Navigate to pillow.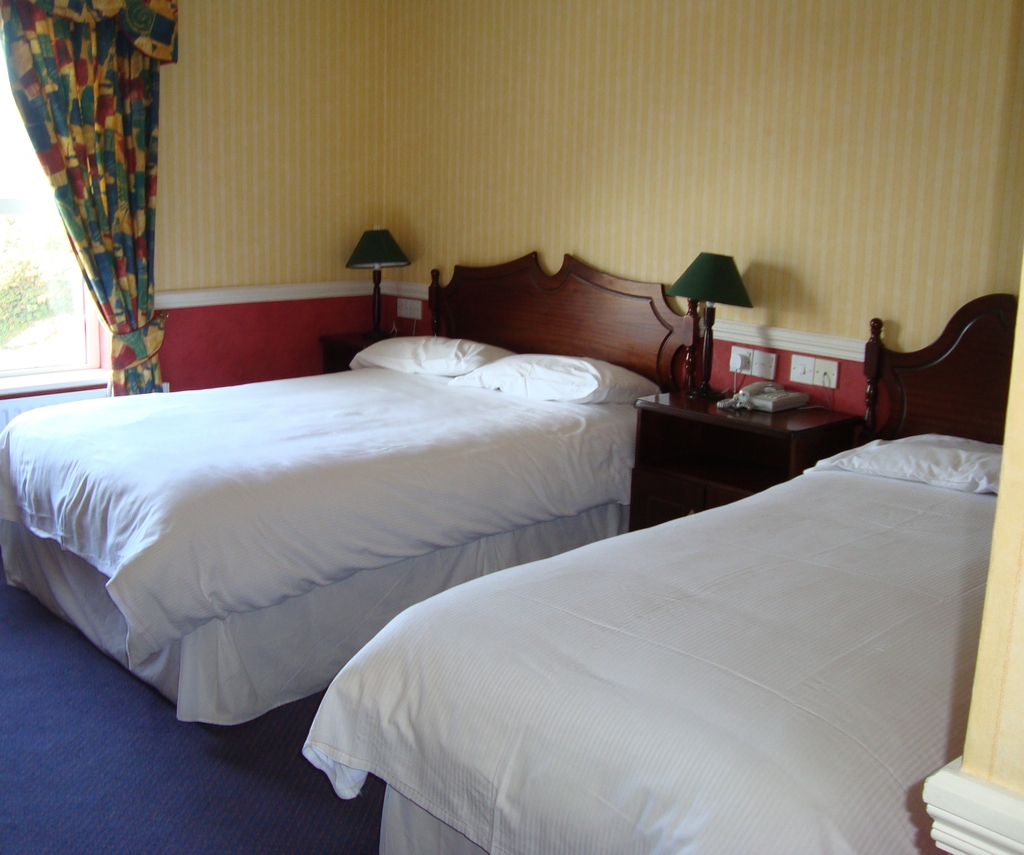
Navigation target: <region>349, 327, 509, 370</region>.
